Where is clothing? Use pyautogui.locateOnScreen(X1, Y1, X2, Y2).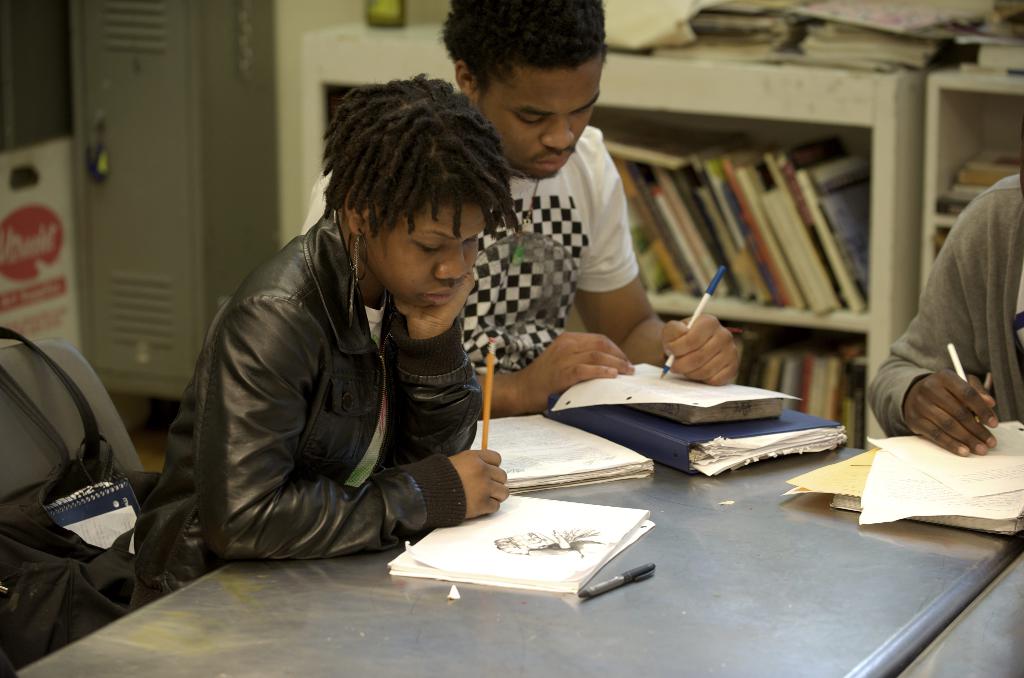
pyautogui.locateOnScreen(868, 156, 1023, 465).
